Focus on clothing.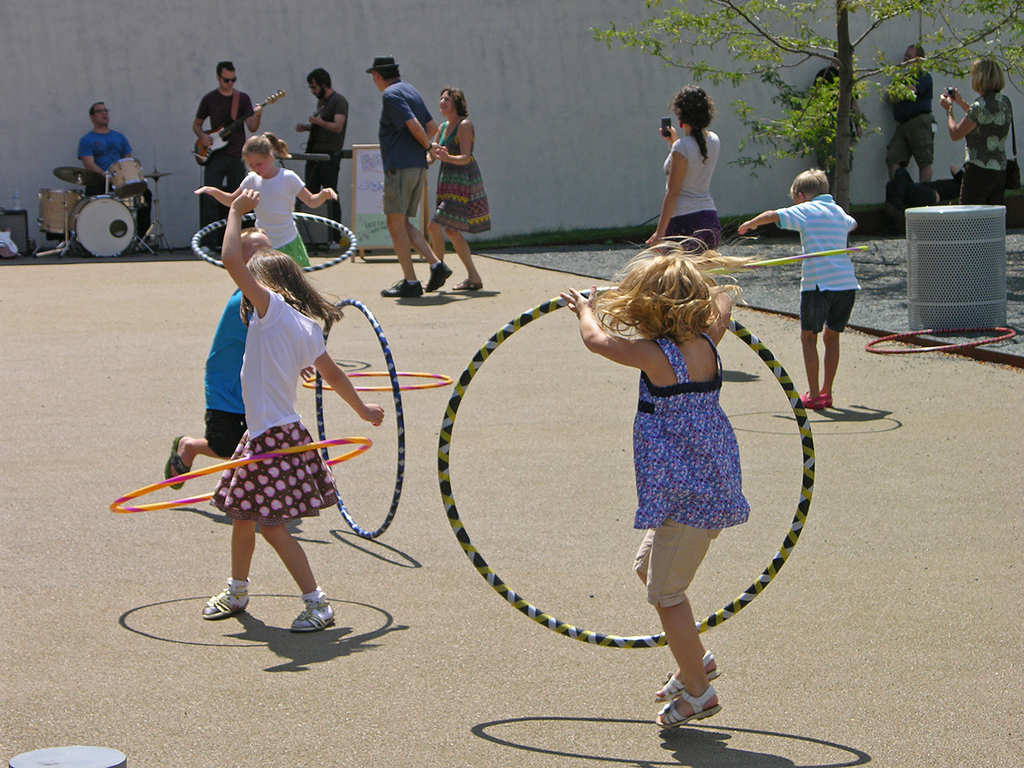
Focused at left=312, top=94, right=348, bottom=228.
